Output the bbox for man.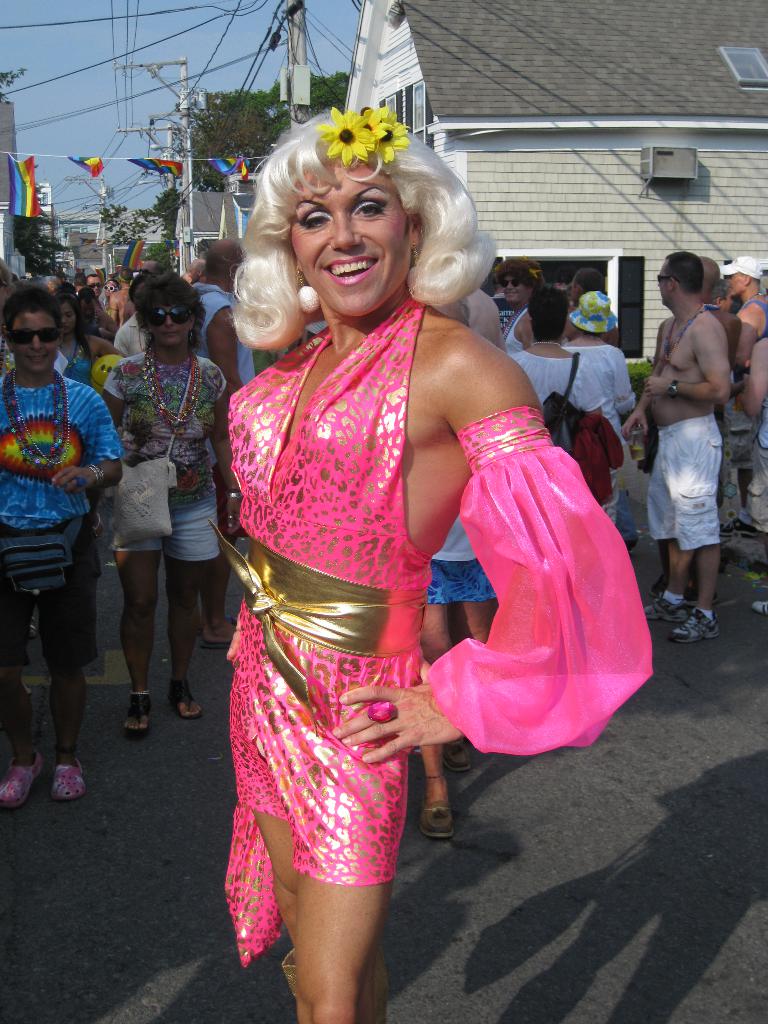
(left=490, top=254, right=550, bottom=352).
